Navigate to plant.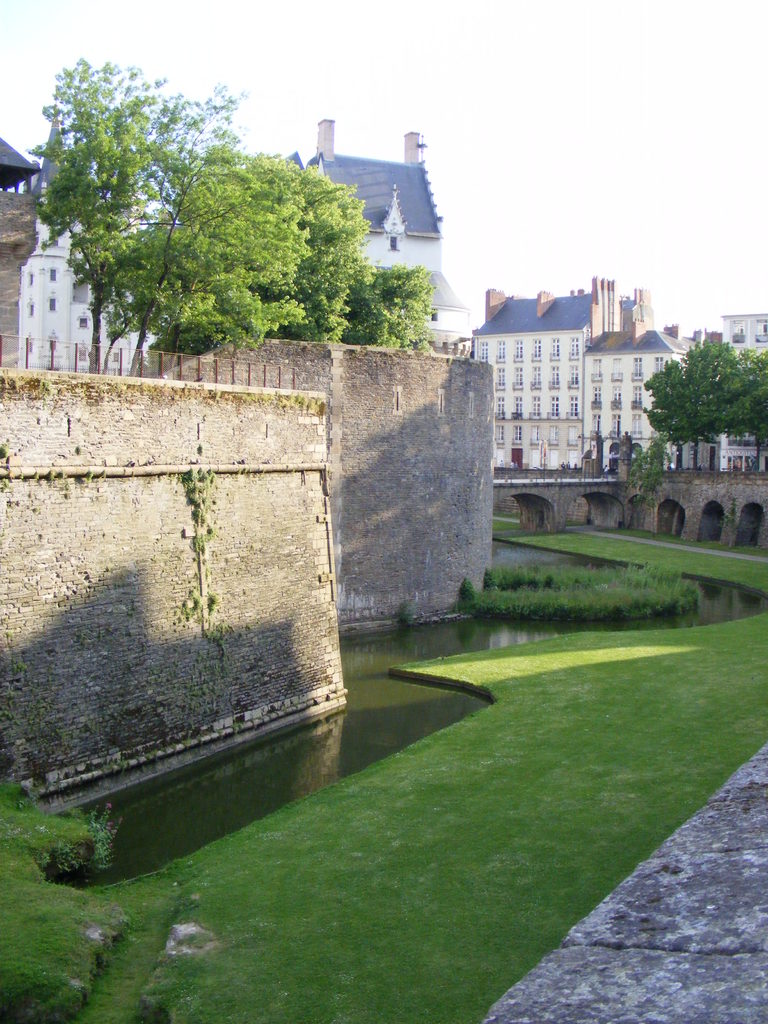
Navigation target: <region>2, 708, 12, 721</region>.
